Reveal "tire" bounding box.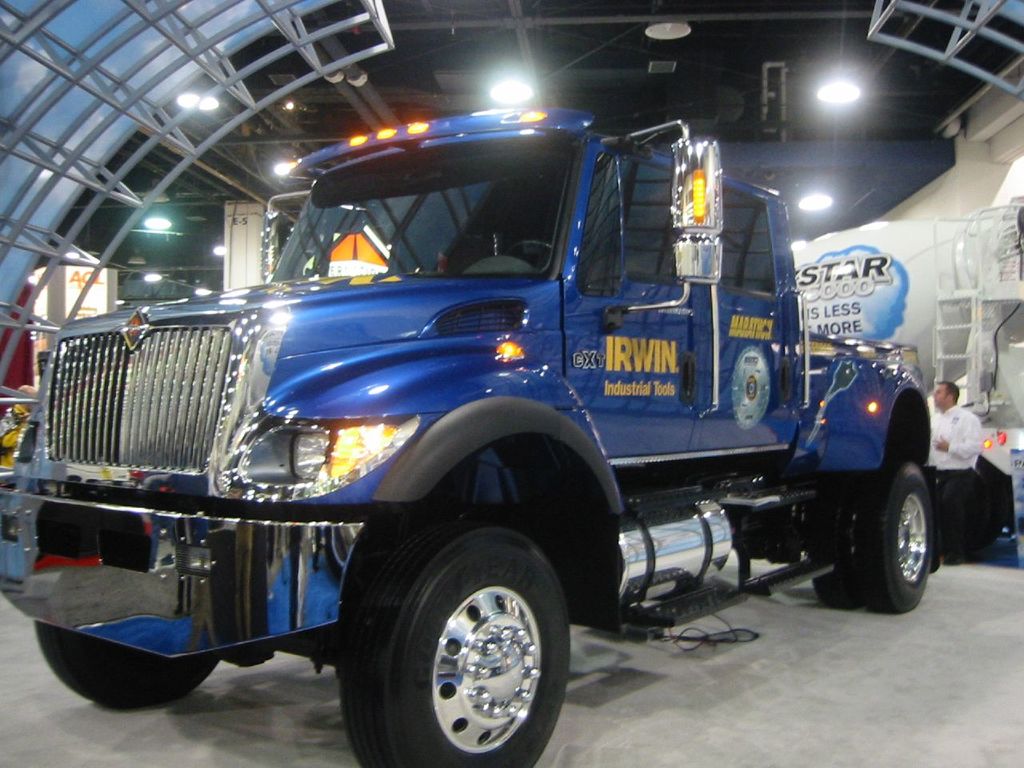
Revealed: {"left": 338, "top": 523, "right": 576, "bottom": 762}.
